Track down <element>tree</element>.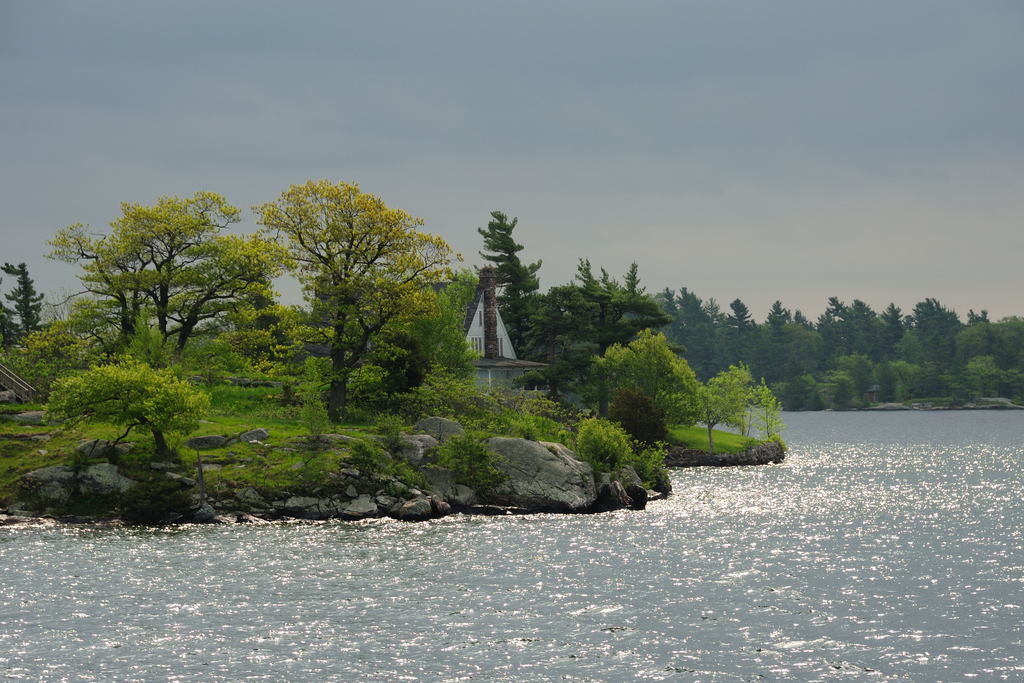
Tracked to <region>954, 309, 1023, 383</region>.
